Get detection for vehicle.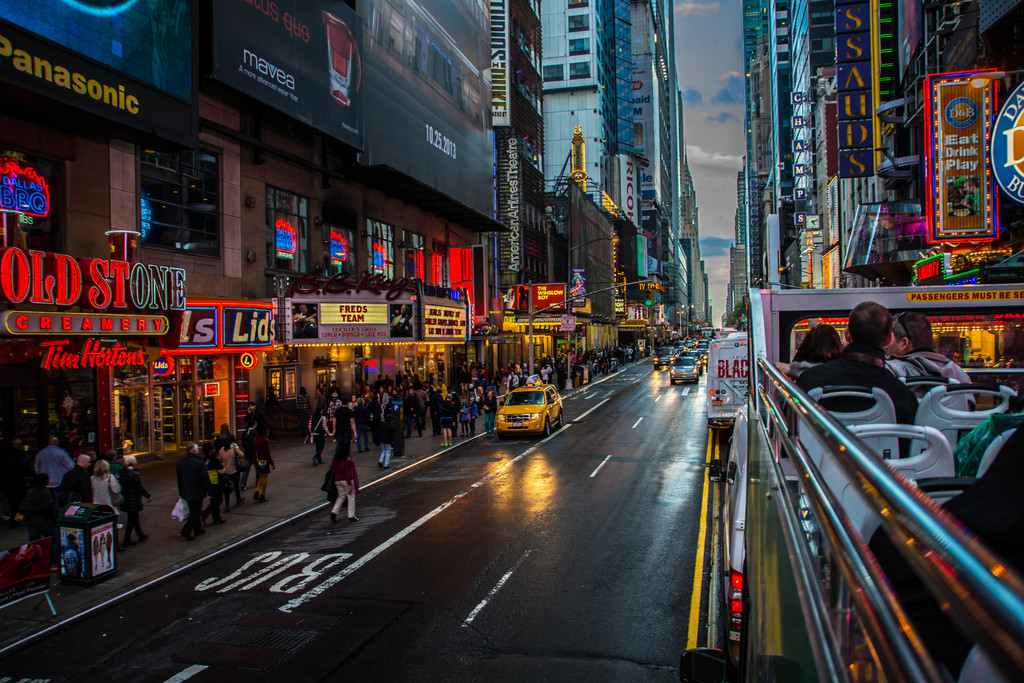
Detection: <region>668, 356, 703, 384</region>.
